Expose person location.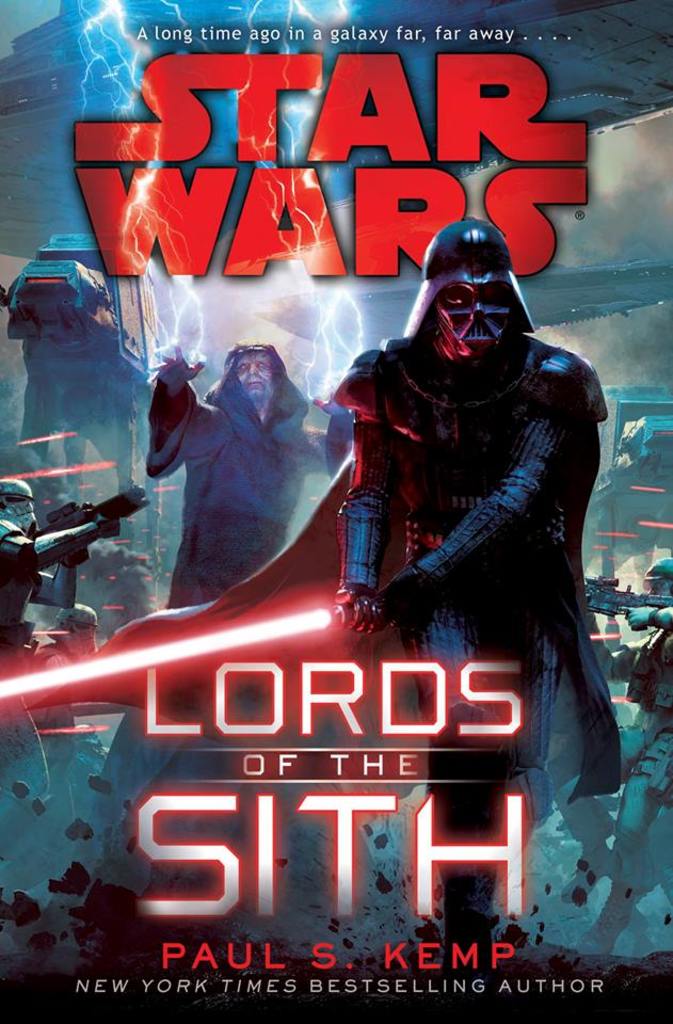
Exposed at 320, 219, 627, 949.
